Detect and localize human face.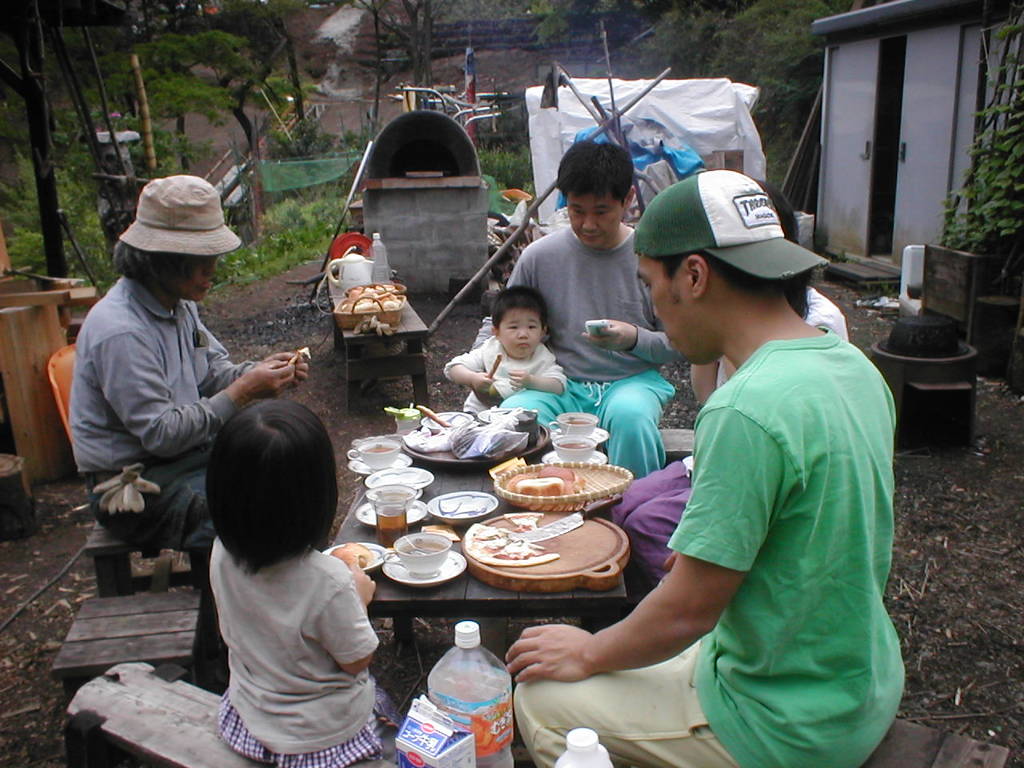
Localized at 635:257:695:367.
